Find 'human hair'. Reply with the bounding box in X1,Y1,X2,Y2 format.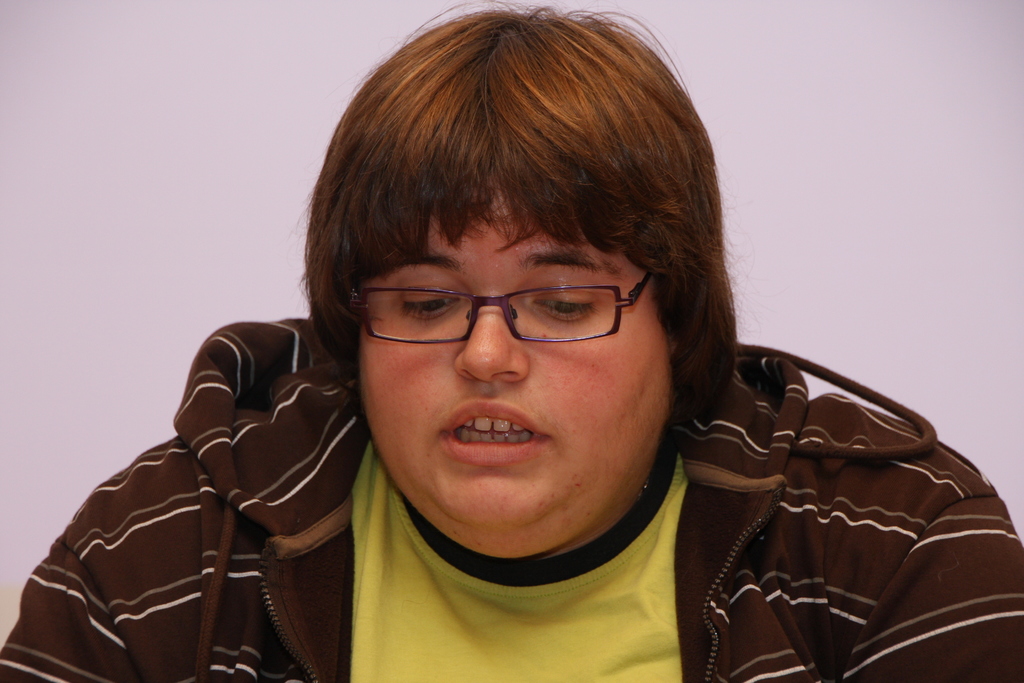
314,2,744,420.
